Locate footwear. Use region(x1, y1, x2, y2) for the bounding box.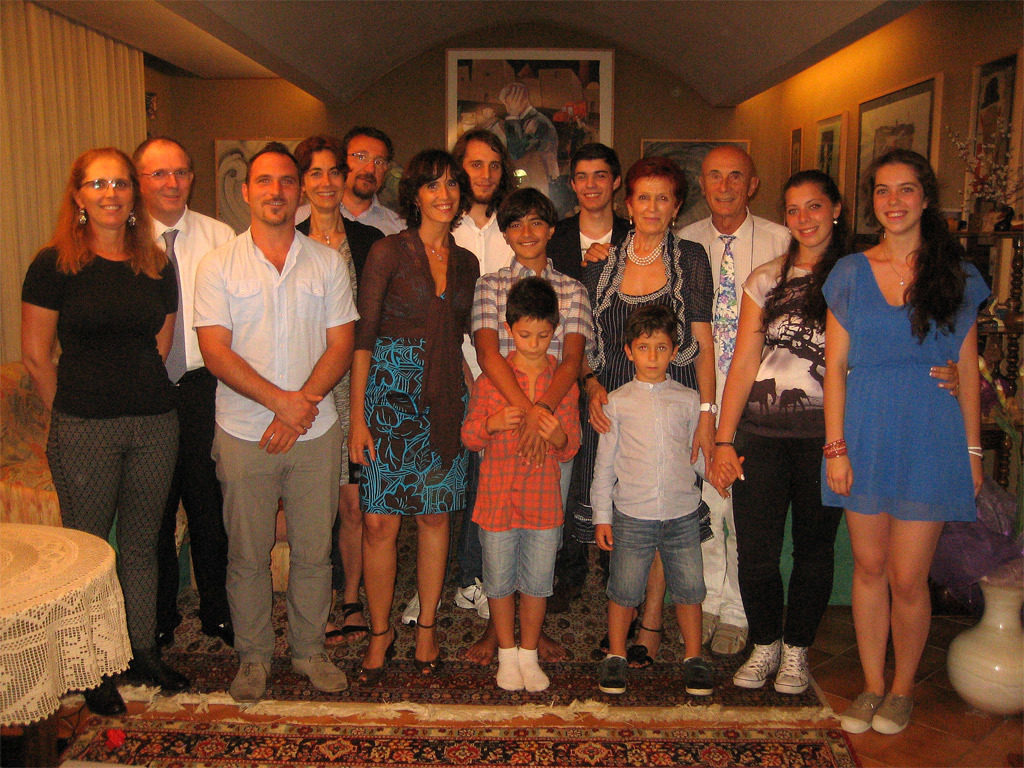
region(730, 638, 779, 700).
